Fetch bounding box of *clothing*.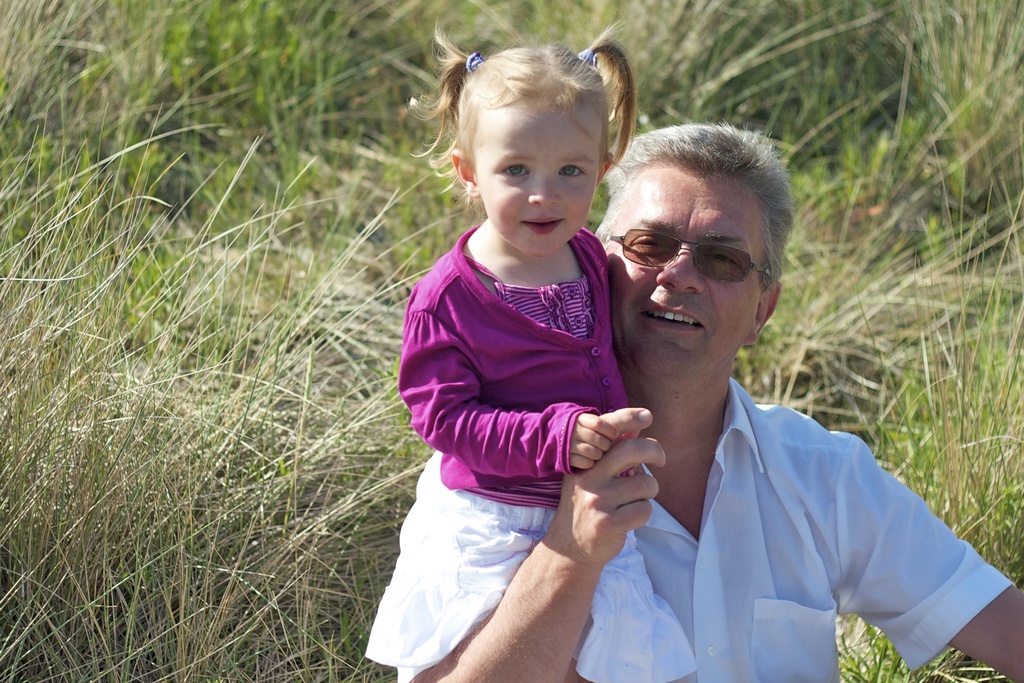
Bbox: bbox(360, 211, 628, 682).
